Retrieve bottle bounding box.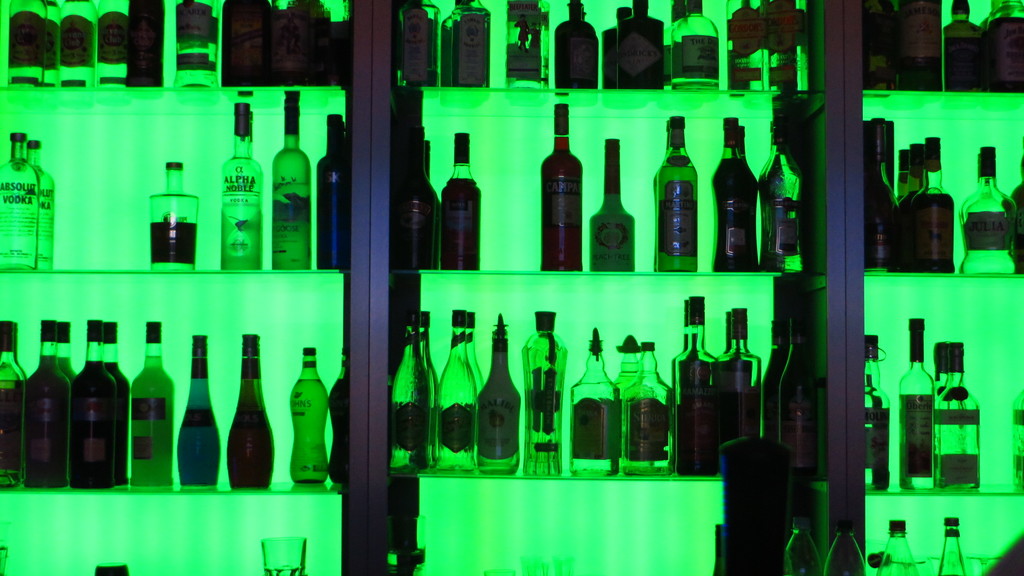
Bounding box: [x1=673, y1=299, x2=692, y2=467].
